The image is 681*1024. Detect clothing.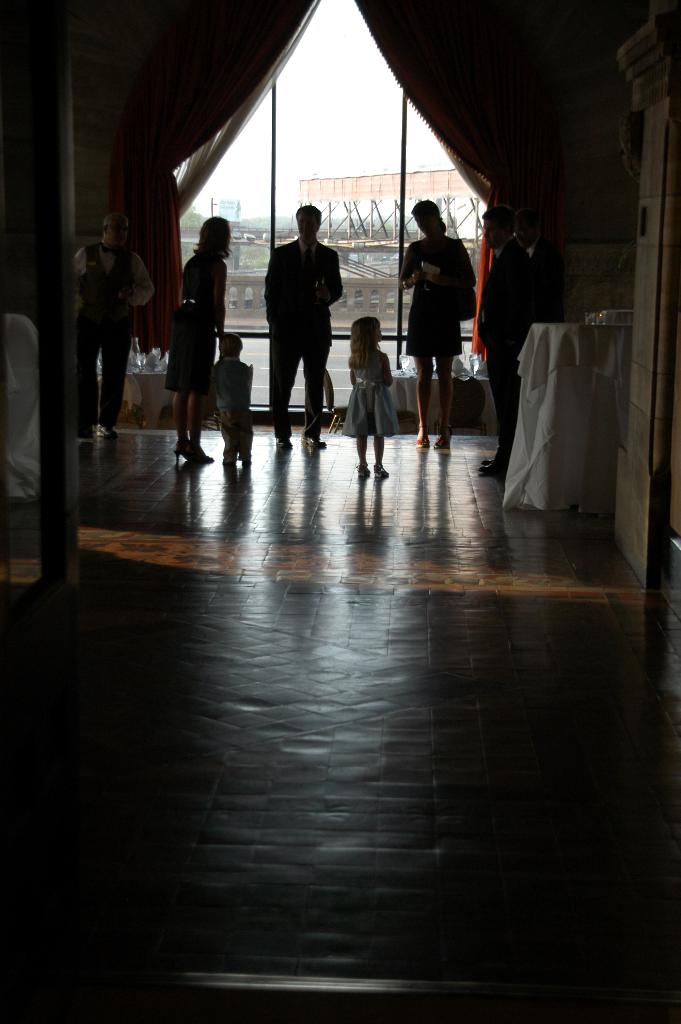
Detection: box=[520, 240, 561, 323].
